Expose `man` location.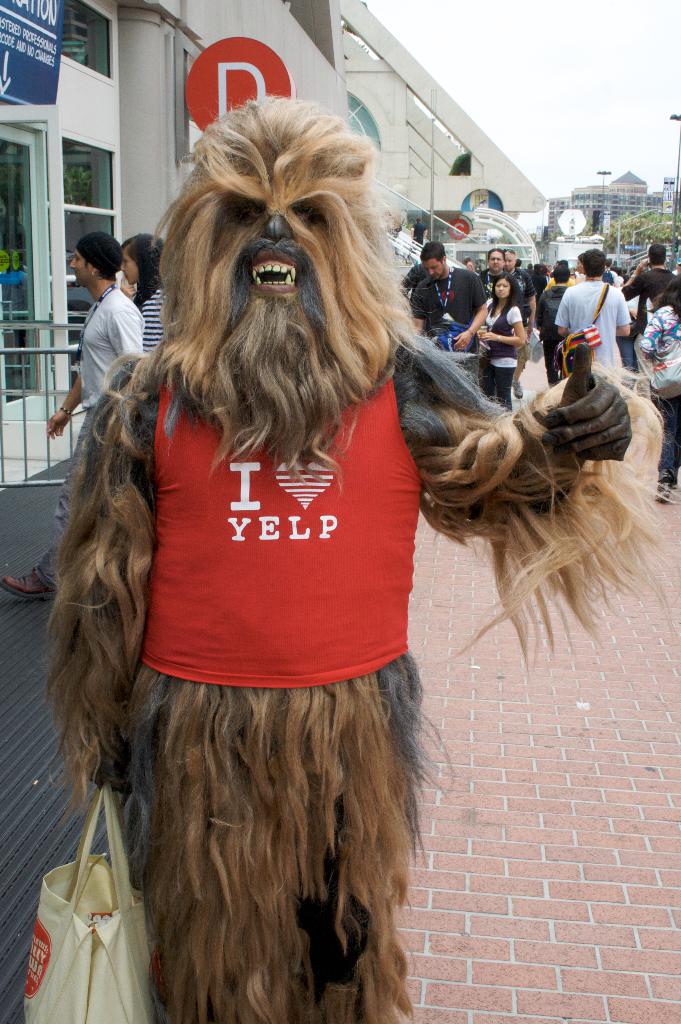
Exposed at x1=411, y1=218, x2=429, y2=244.
